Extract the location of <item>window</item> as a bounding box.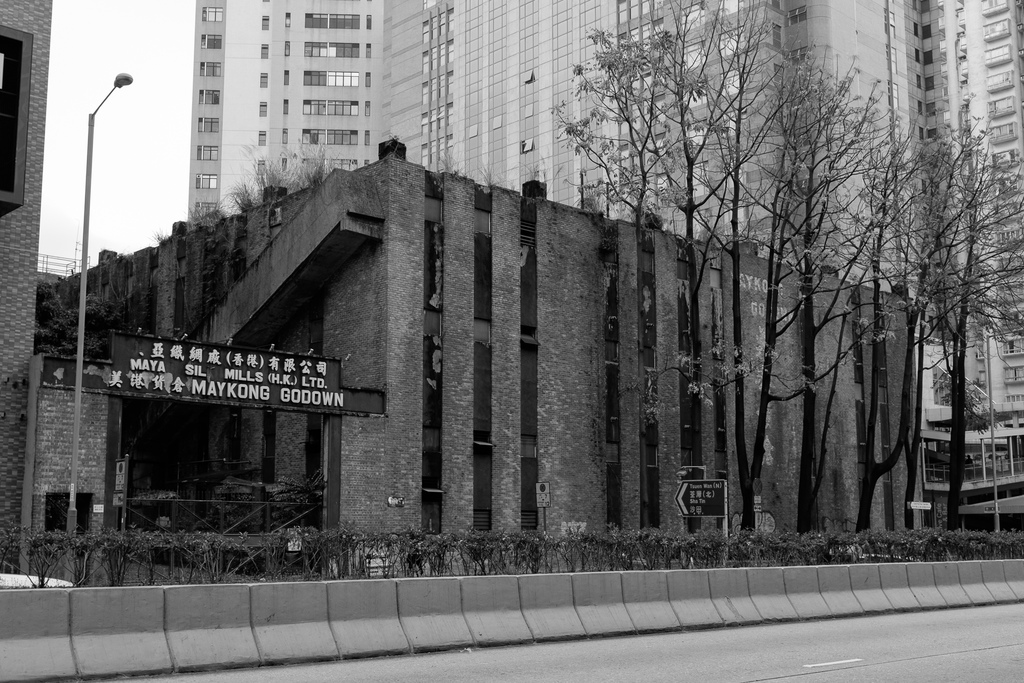
rect(280, 158, 287, 172).
